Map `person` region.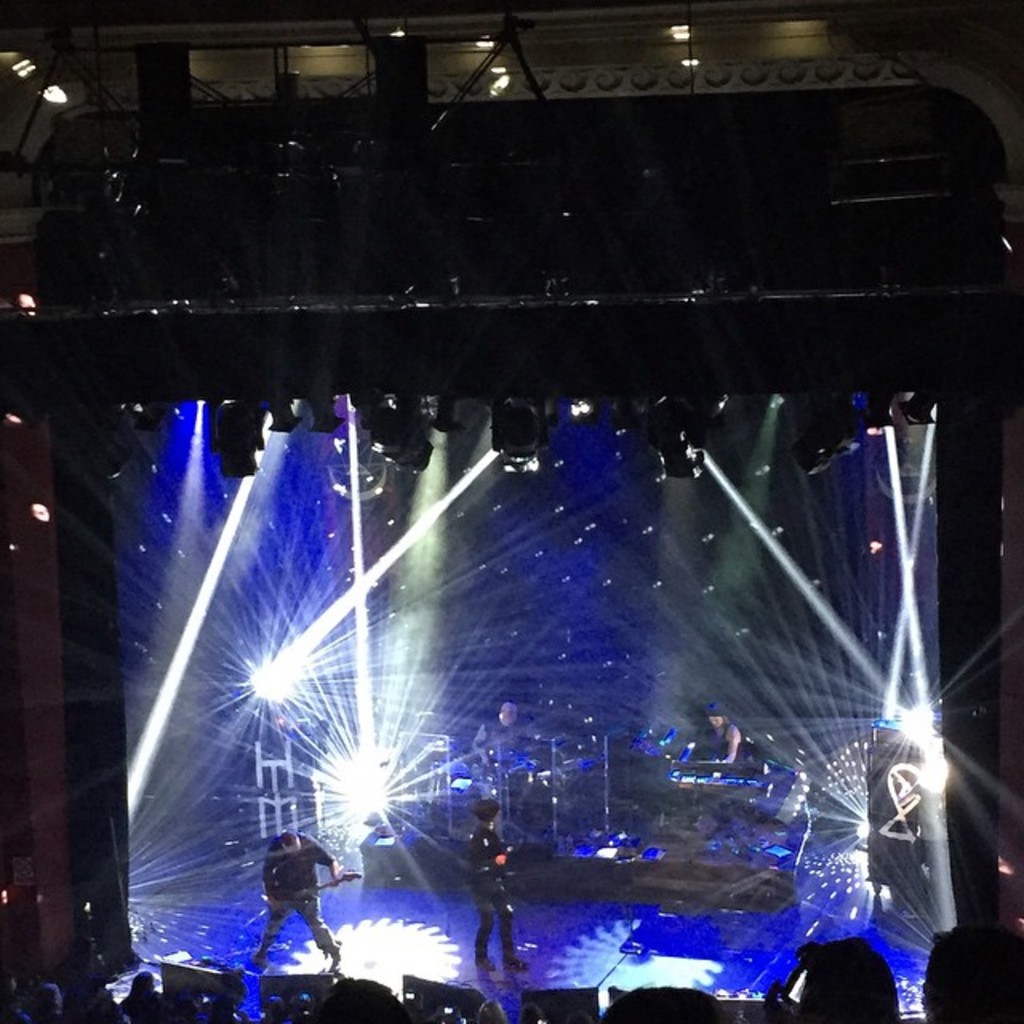
Mapped to 472:698:526:779.
